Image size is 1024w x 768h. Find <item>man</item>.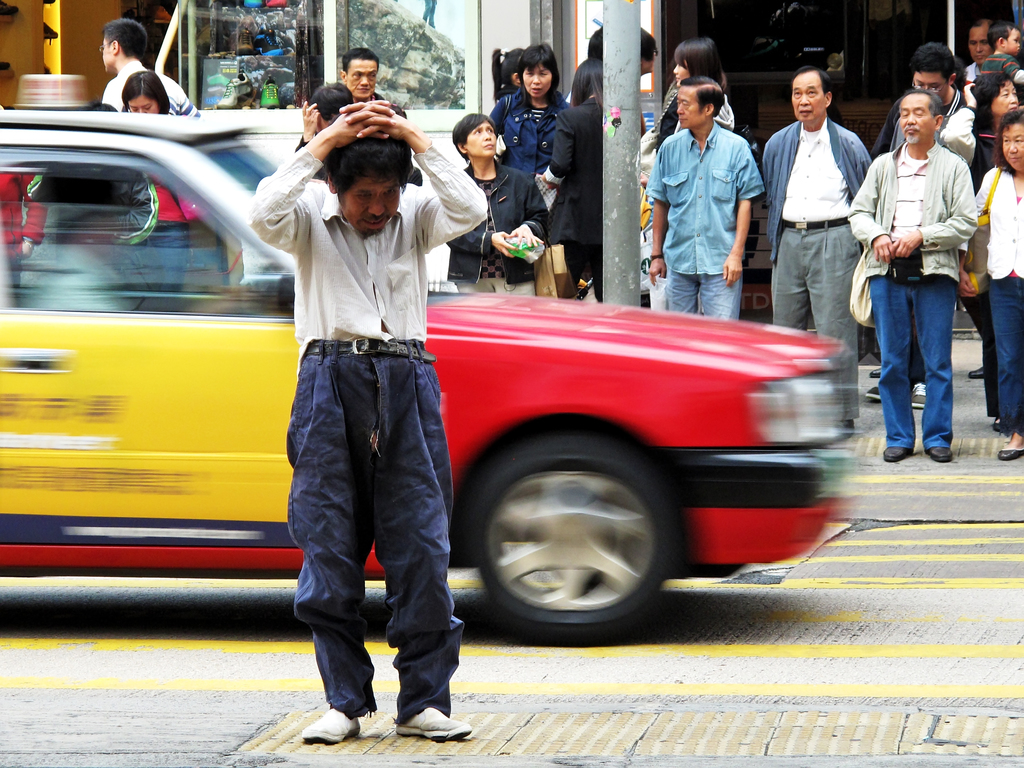
bbox=(650, 77, 764, 324).
